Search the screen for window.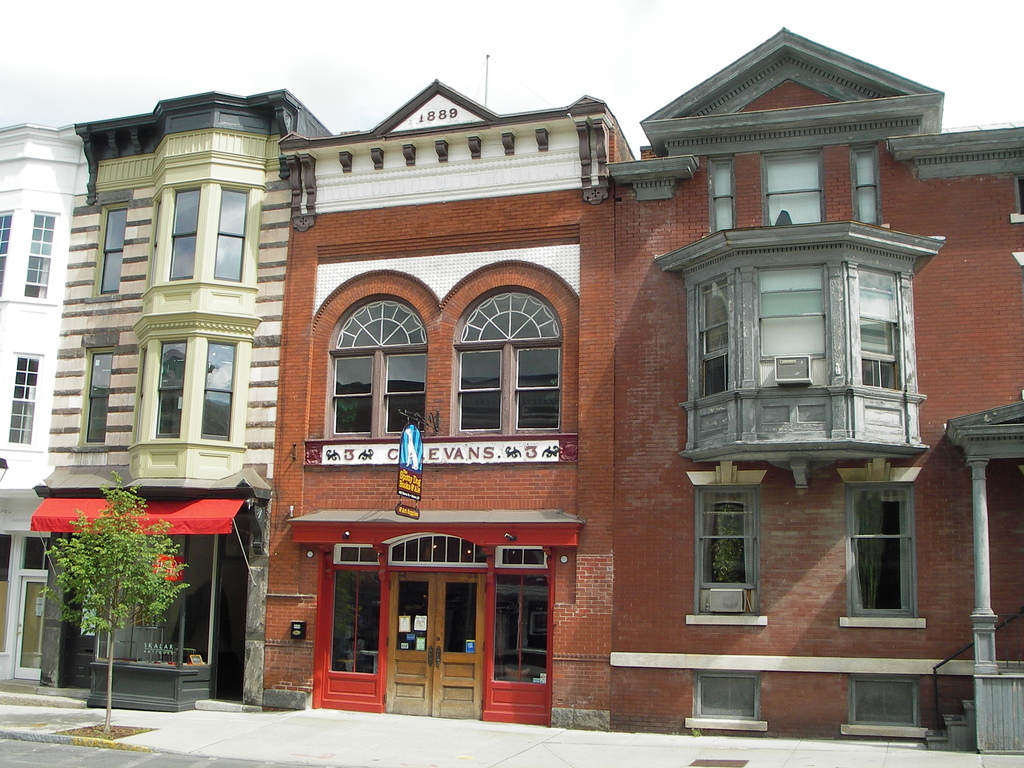
Found at <region>27, 216, 60, 297</region>.
